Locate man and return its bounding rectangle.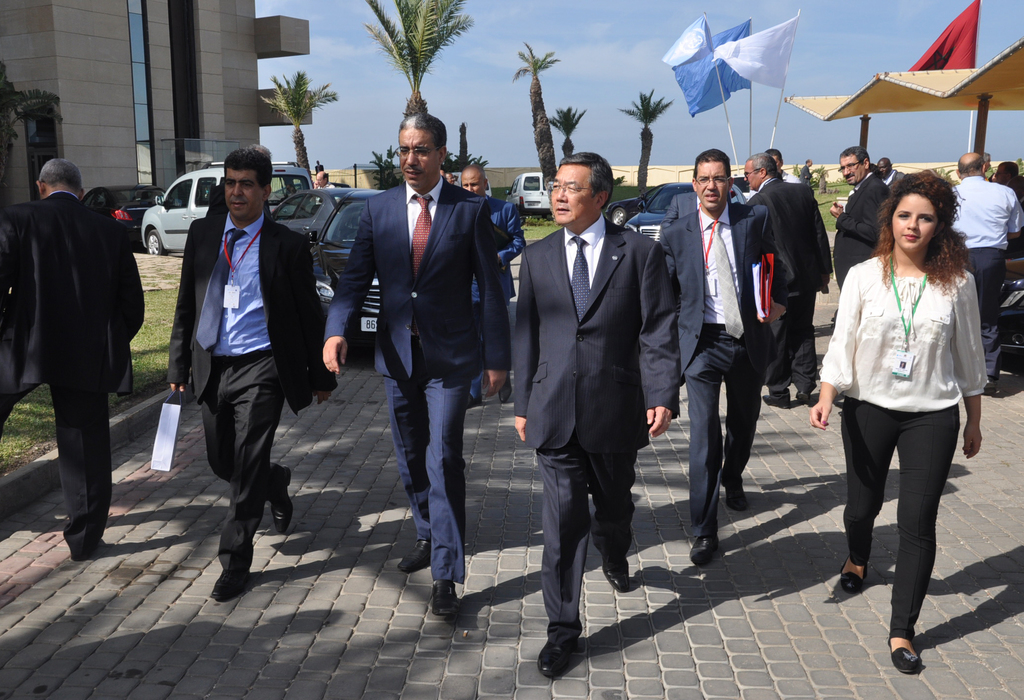
rect(799, 156, 814, 189).
